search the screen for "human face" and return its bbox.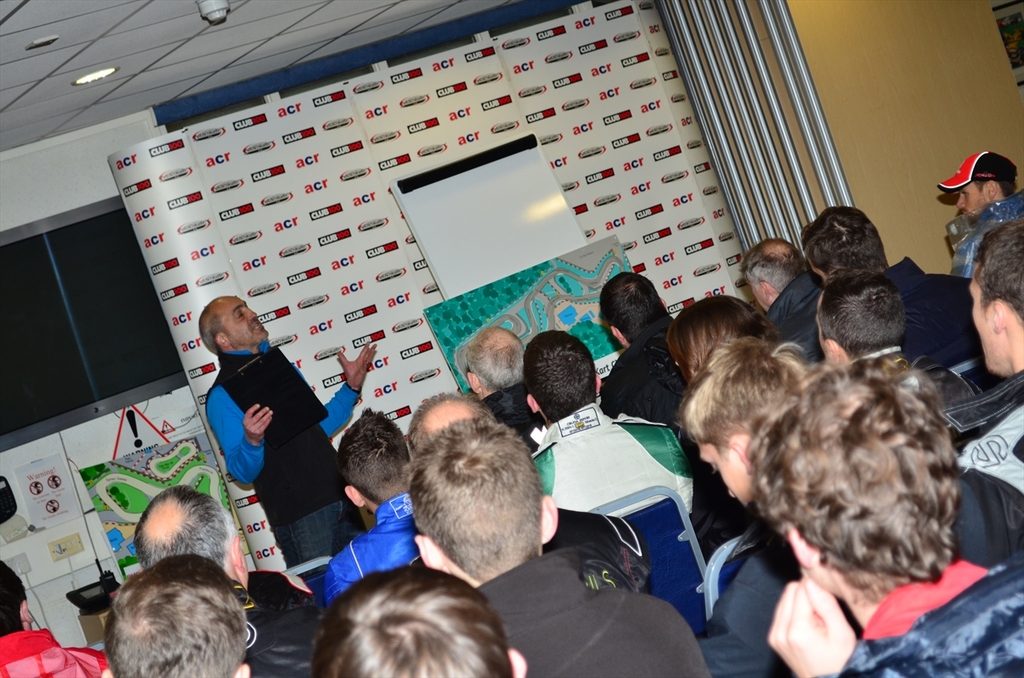
Found: (971,264,997,369).
